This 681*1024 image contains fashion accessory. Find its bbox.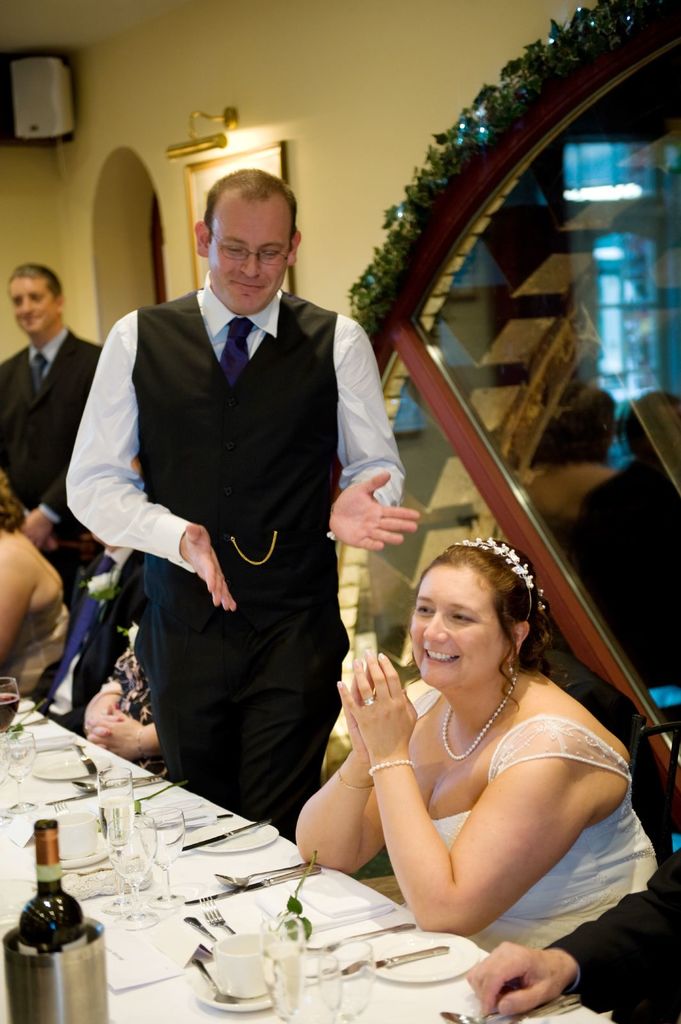
361:696:375:708.
